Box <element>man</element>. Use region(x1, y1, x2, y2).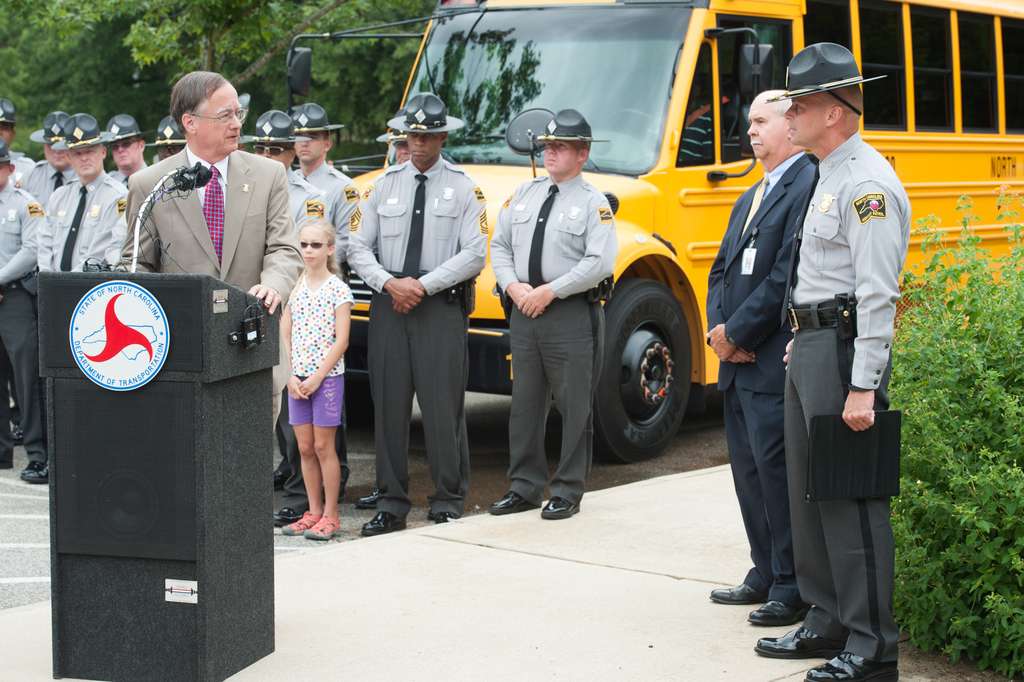
region(106, 115, 152, 188).
